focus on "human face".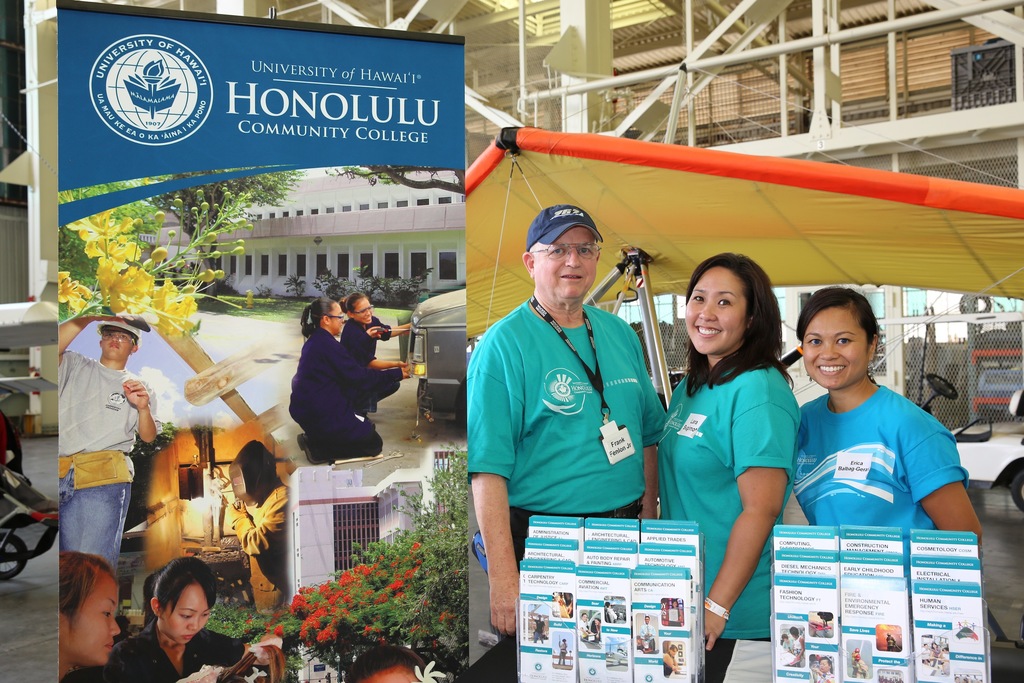
Focused at 106,335,136,360.
